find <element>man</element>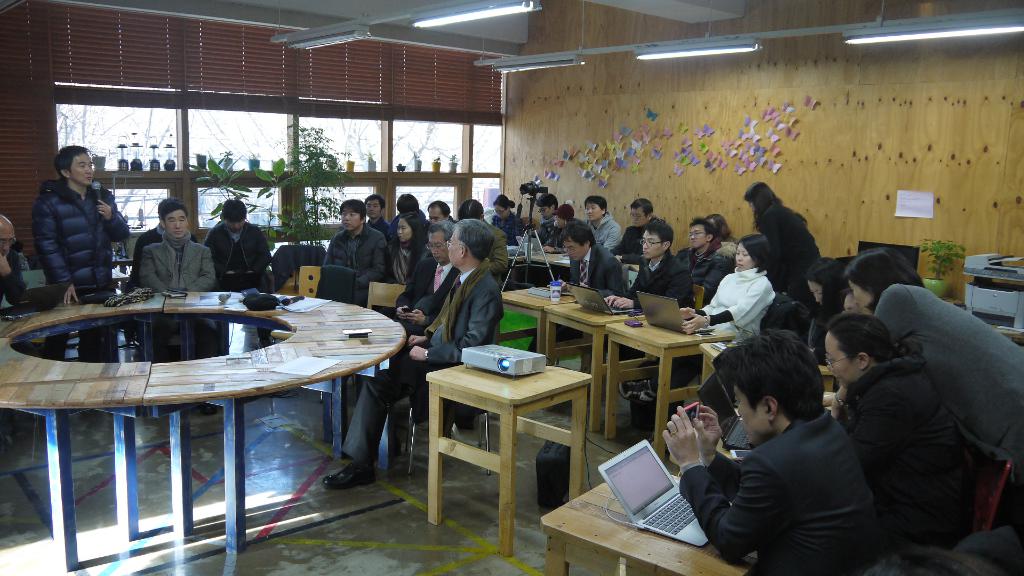
<box>140,204,221,365</box>
